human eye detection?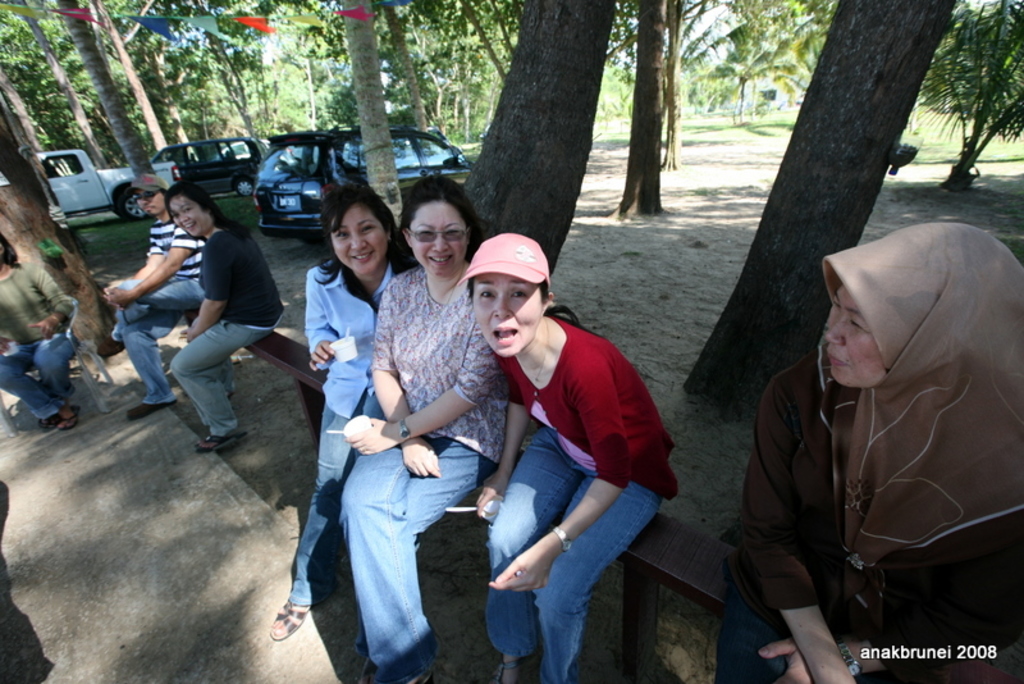
l=476, t=291, r=495, b=302
